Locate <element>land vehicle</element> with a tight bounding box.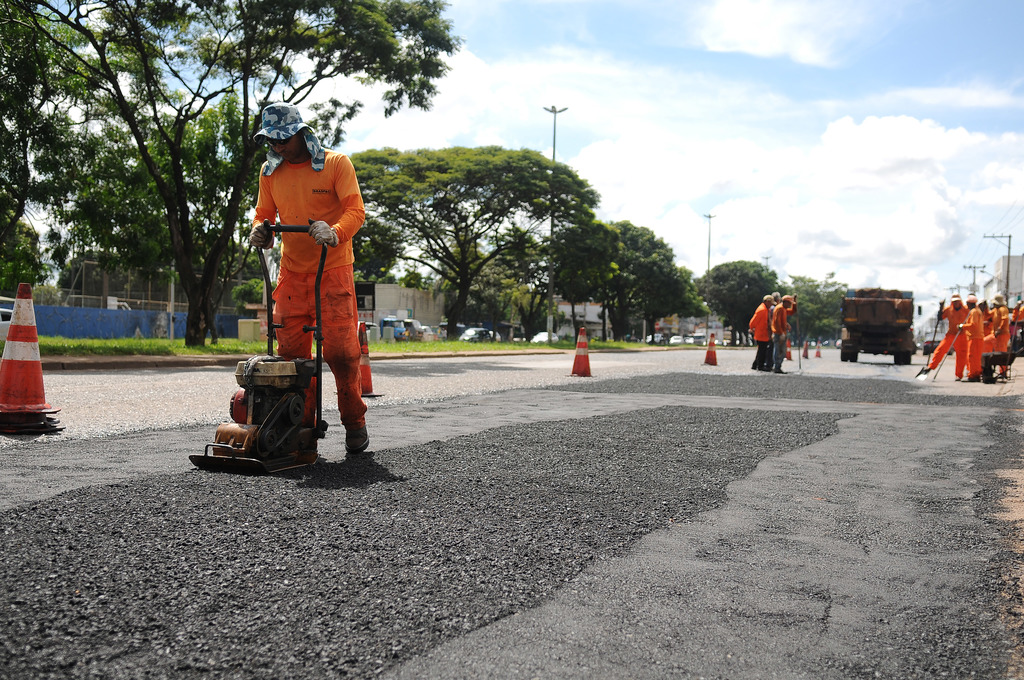
region(527, 330, 559, 345).
